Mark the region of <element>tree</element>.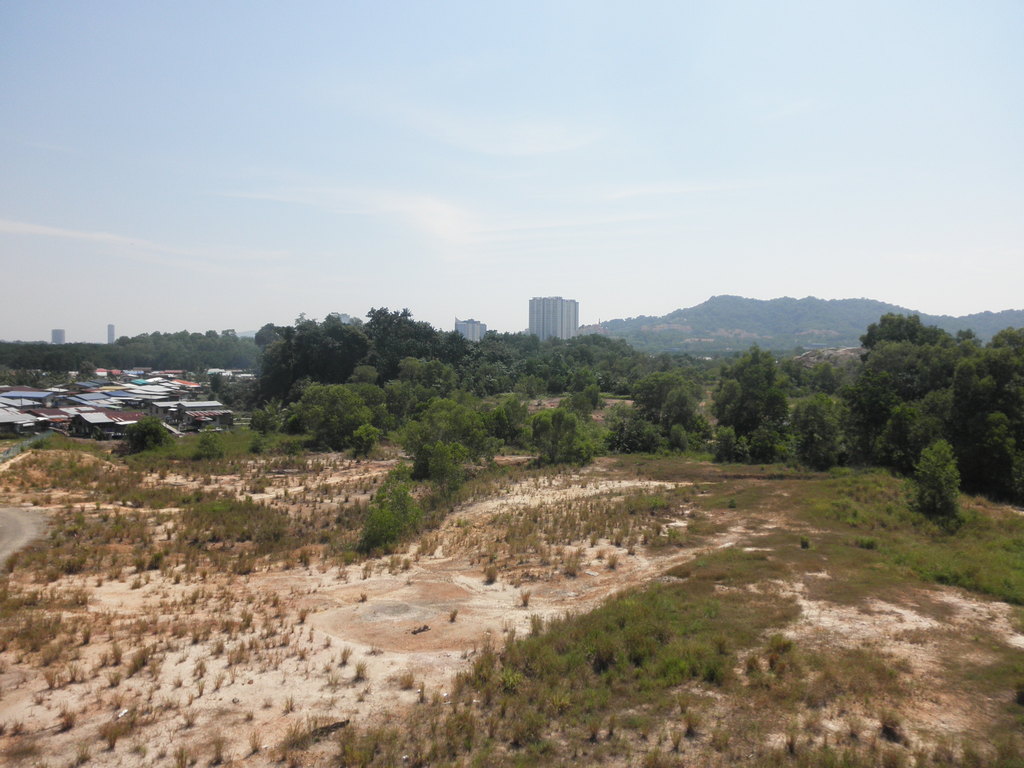
Region: 129/415/171/456.
